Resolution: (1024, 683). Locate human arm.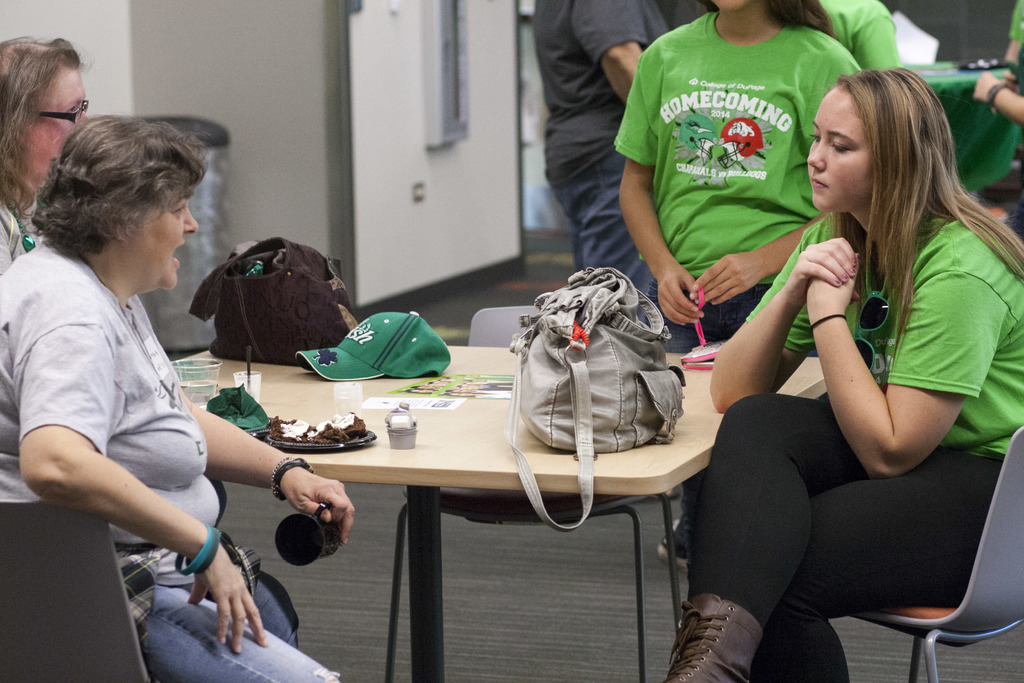
bbox(610, 33, 710, 334).
